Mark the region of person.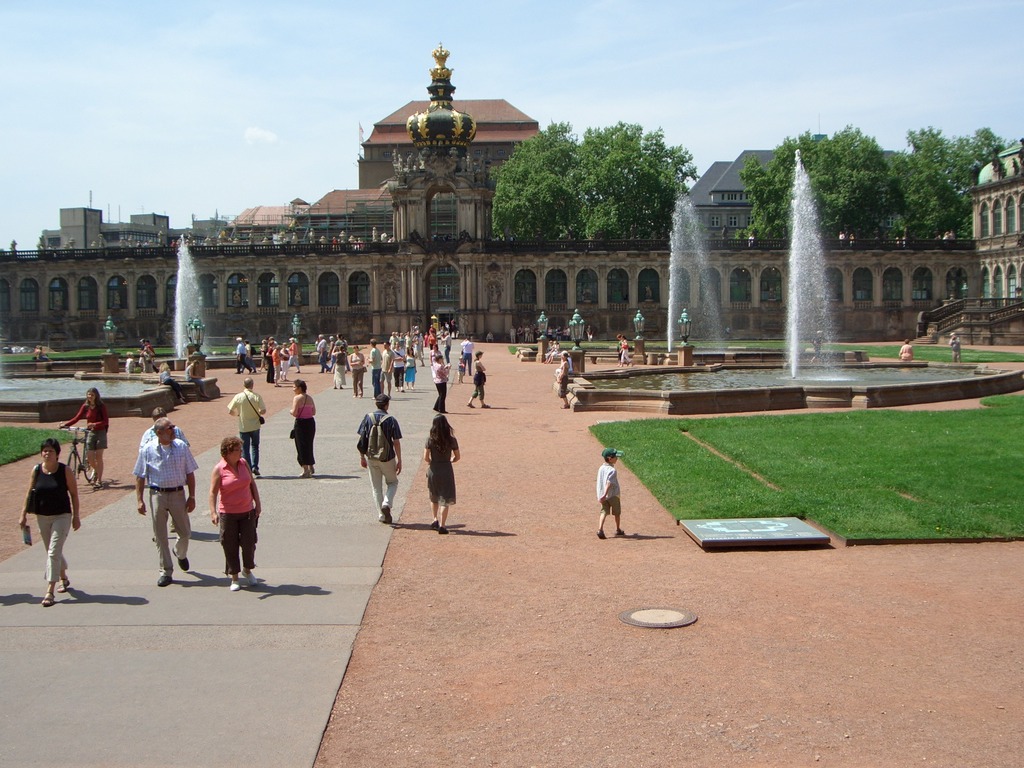
Region: bbox=[354, 395, 401, 523].
